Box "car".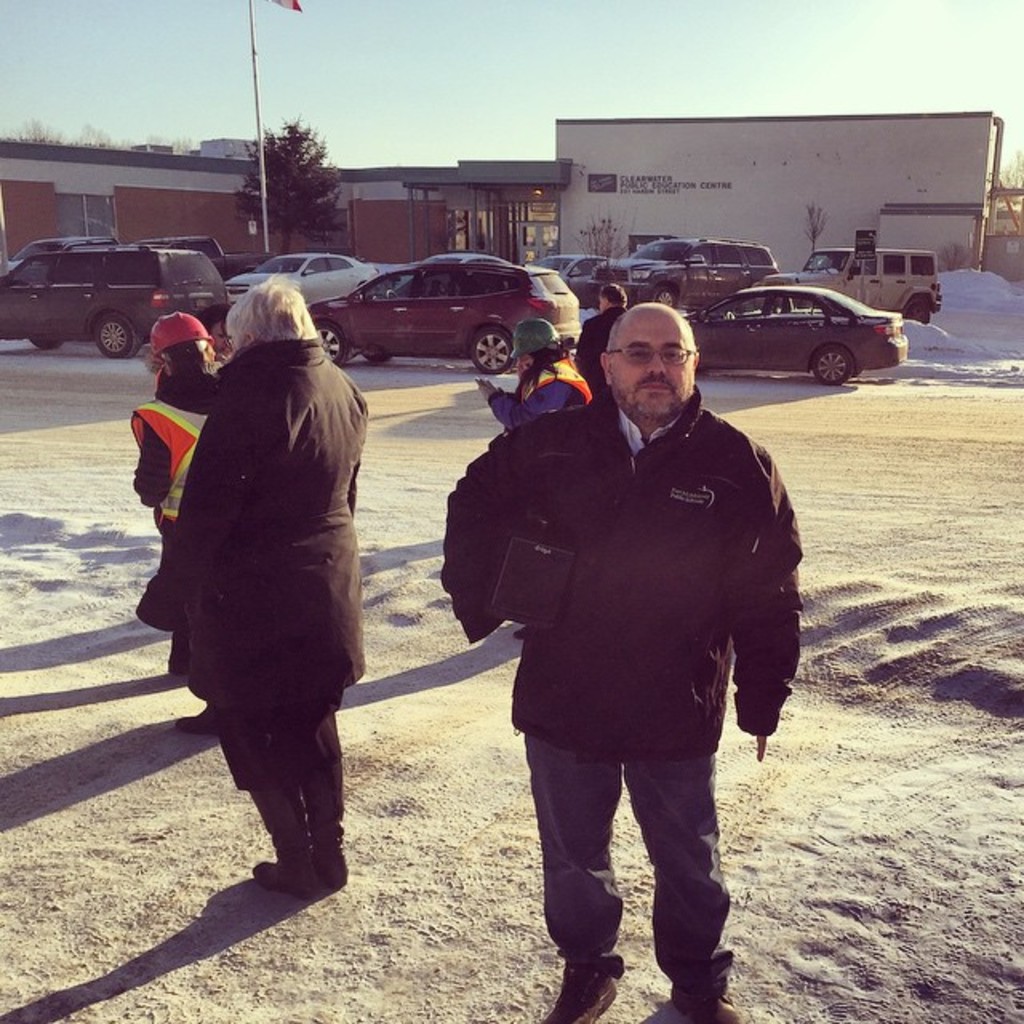
detection(141, 229, 254, 272).
